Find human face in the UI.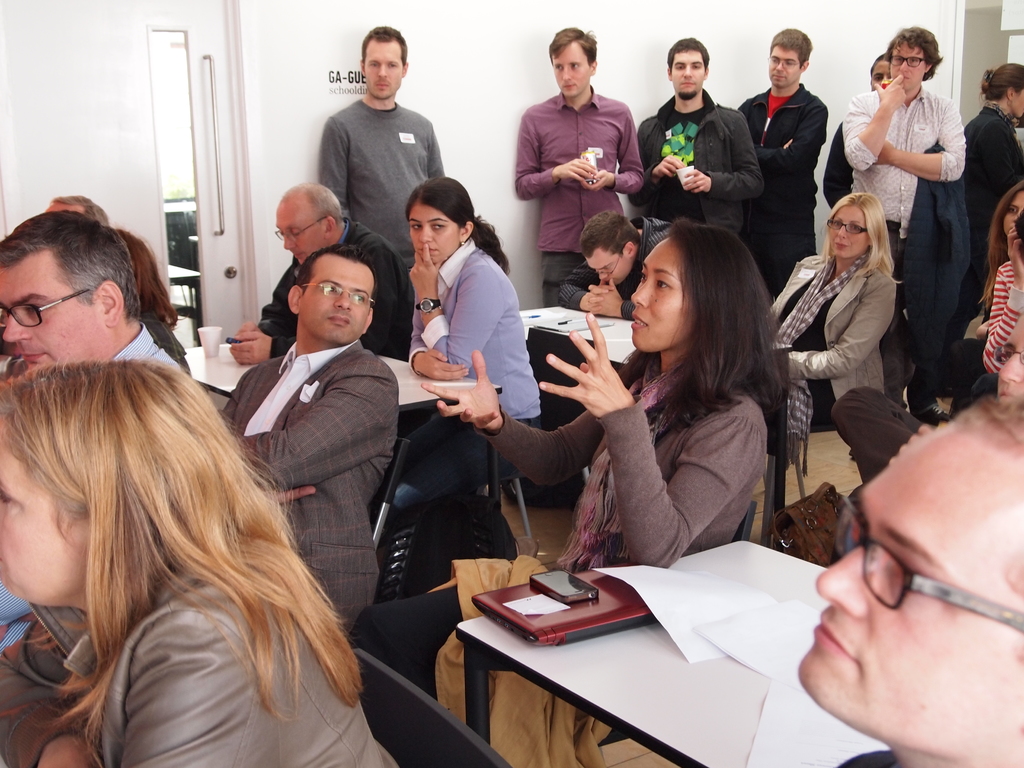
UI element at crop(300, 258, 376, 344).
